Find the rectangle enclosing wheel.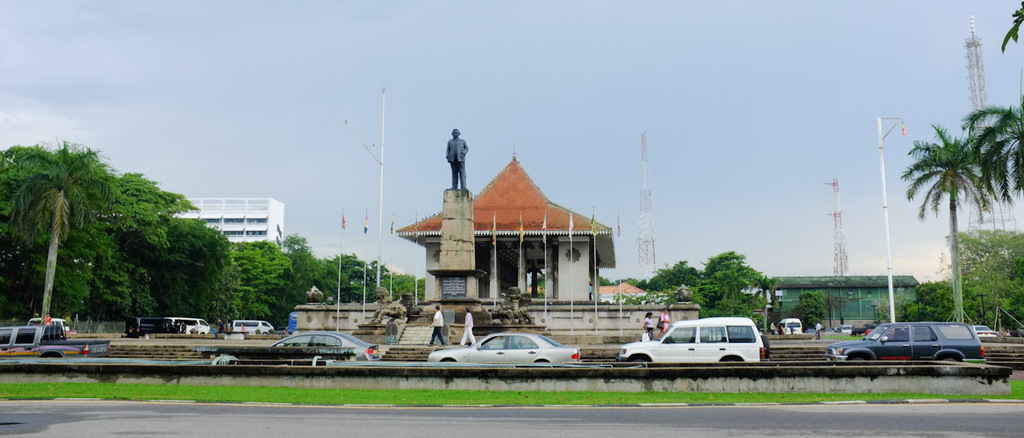
Rect(36, 351, 63, 358).
